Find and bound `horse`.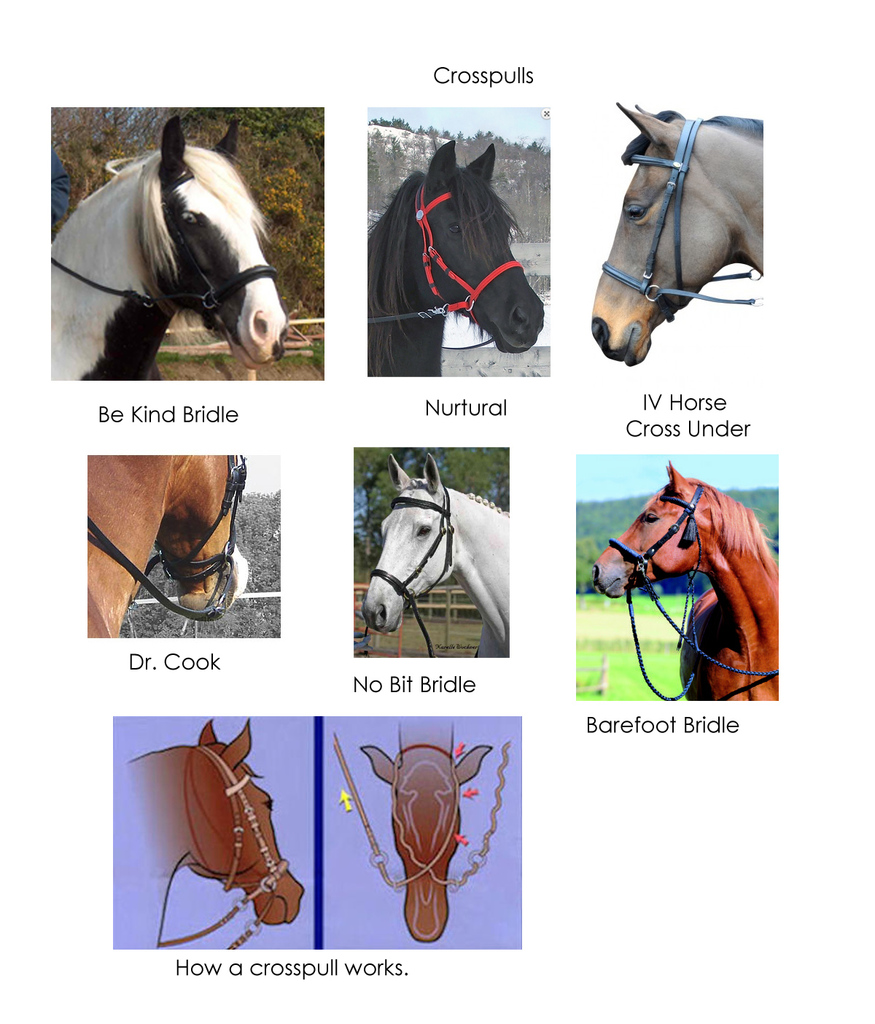
Bound: detection(124, 715, 307, 947).
